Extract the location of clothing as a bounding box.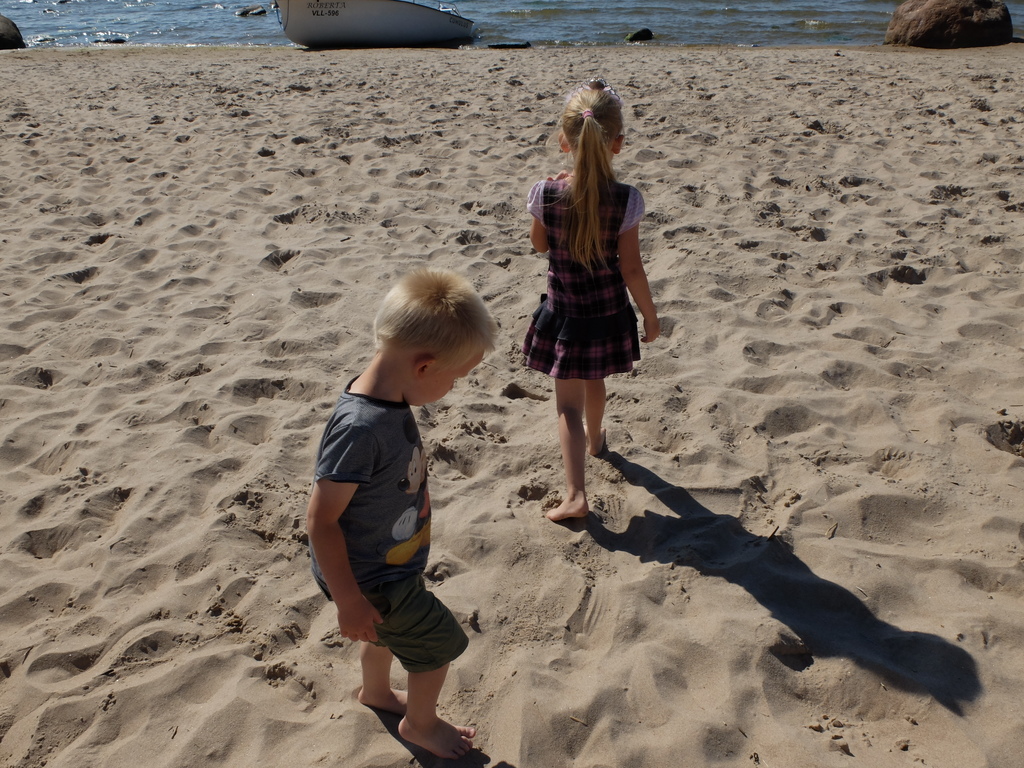
[520, 125, 655, 385].
